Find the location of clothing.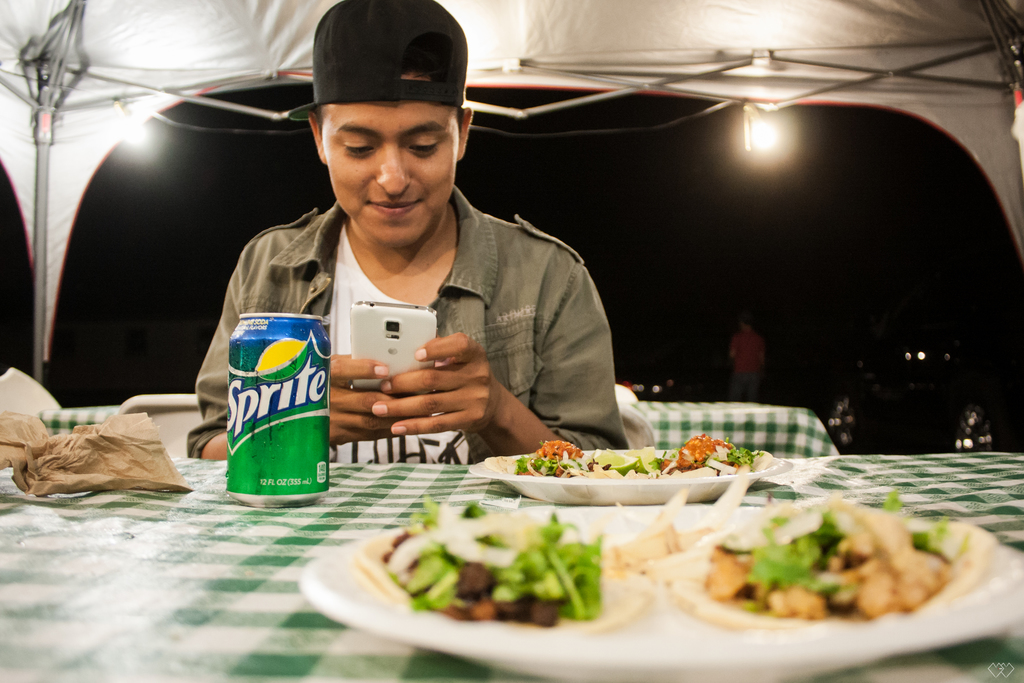
Location: select_region(186, 191, 633, 461).
